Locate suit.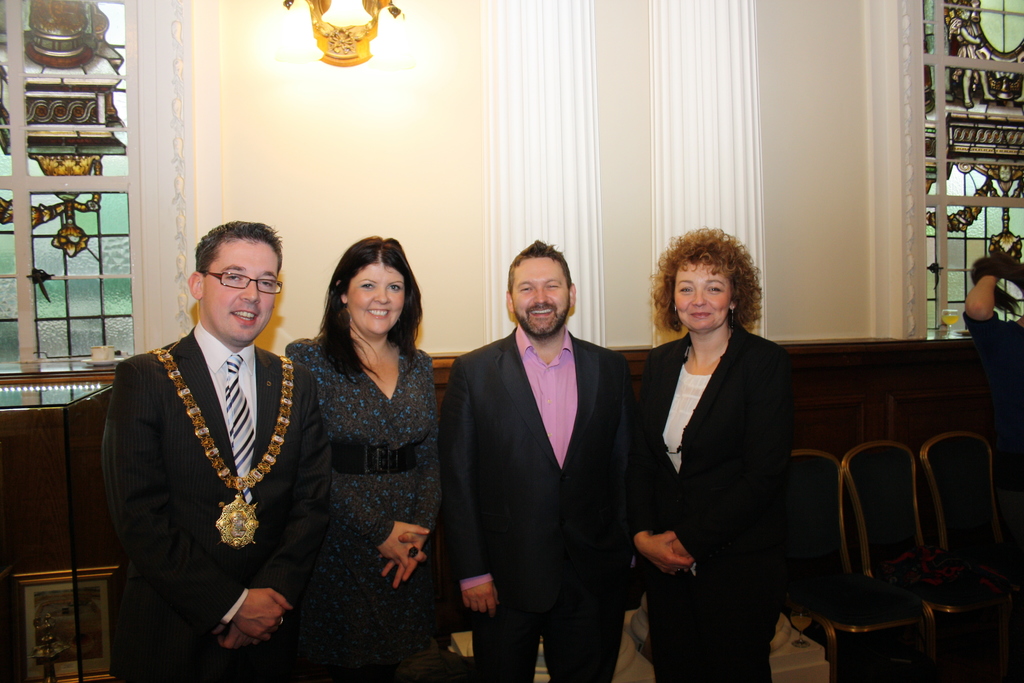
Bounding box: x1=103 y1=293 x2=309 y2=654.
